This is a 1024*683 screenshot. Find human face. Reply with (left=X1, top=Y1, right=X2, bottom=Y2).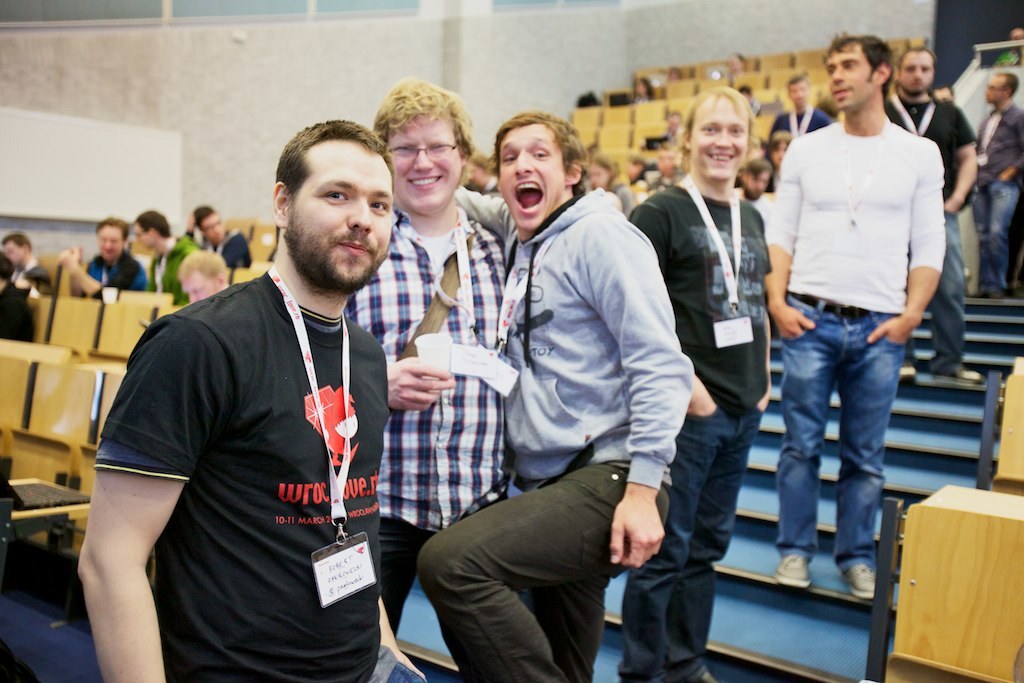
(left=497, top=132, right=566, bottom=225).
